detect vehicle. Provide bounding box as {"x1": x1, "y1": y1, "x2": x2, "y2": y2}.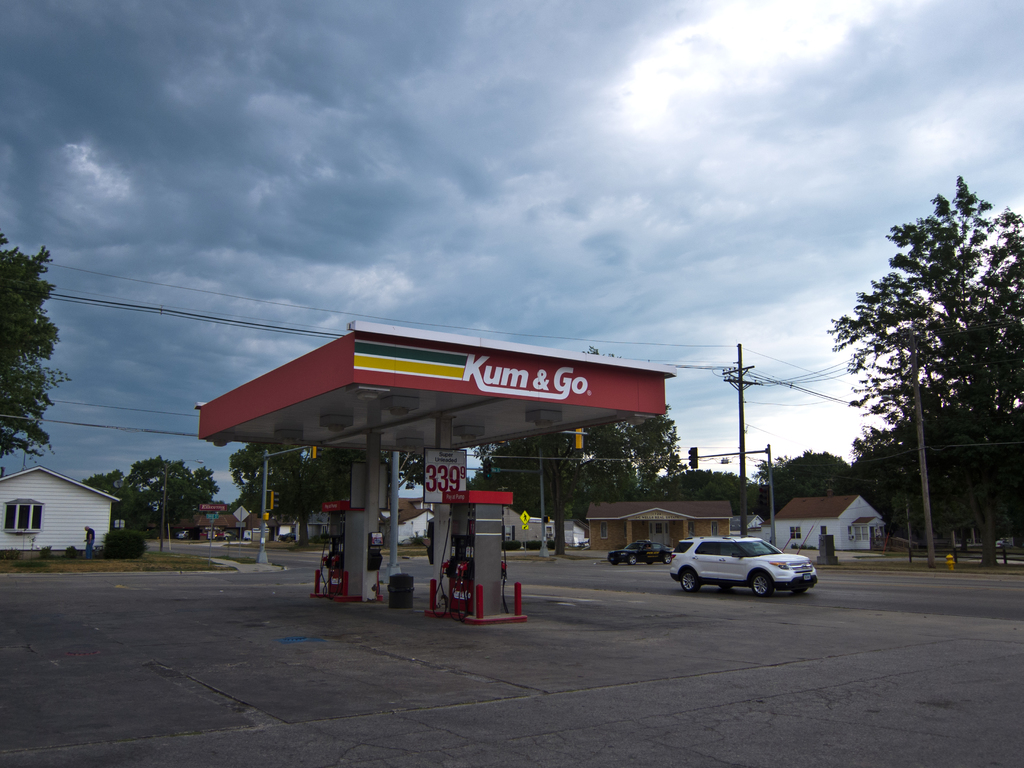
{"x1": 657, "y1": 540, "x2": 813, "y2": 605}.
